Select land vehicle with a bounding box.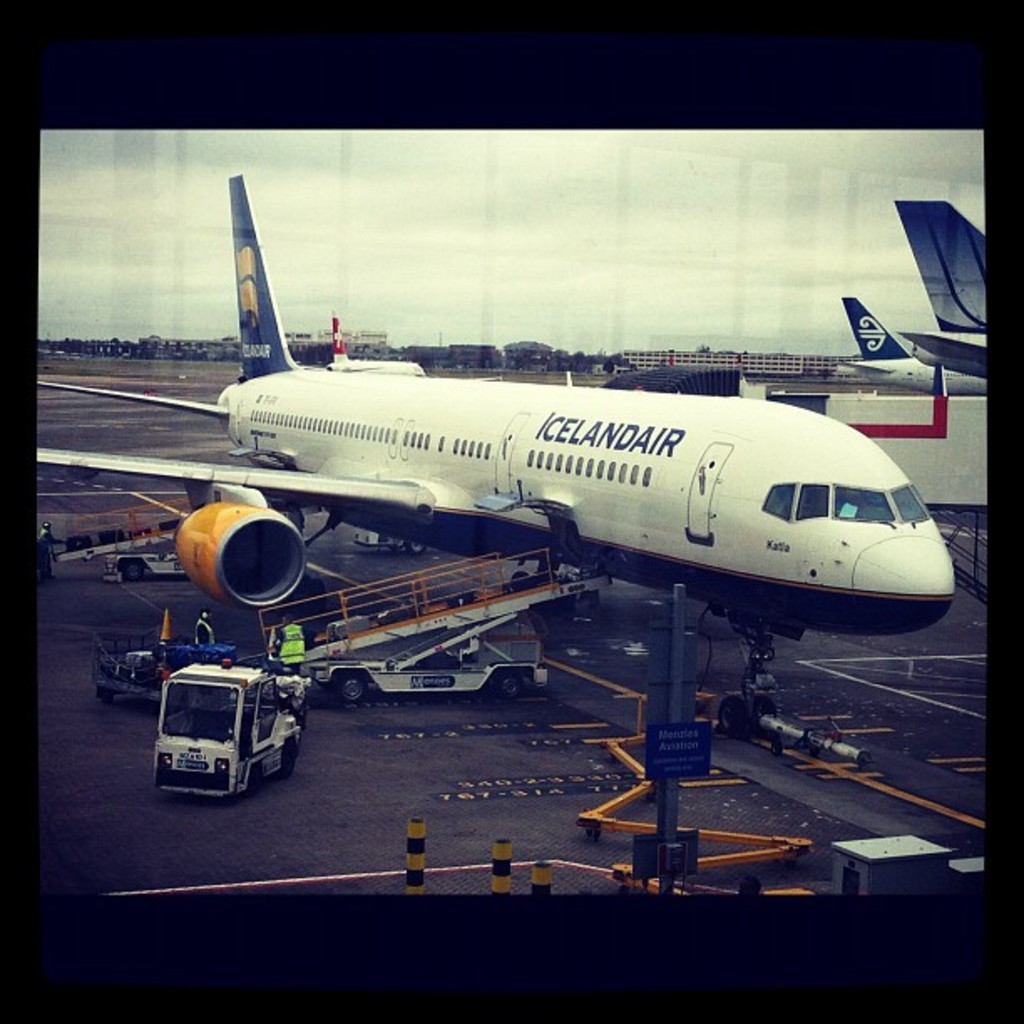
{"left": 156, "top": 661, "right": 308, "bottom": 796}.
